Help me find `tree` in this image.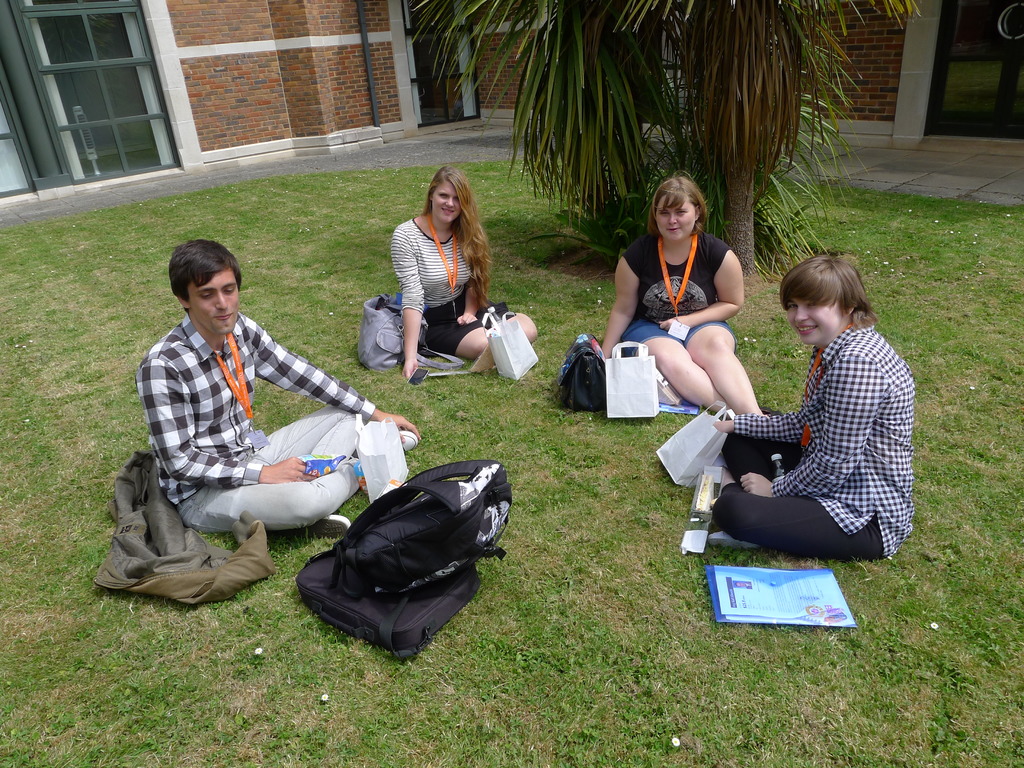
Found it: l=408, t=0, r=921, b=276.
